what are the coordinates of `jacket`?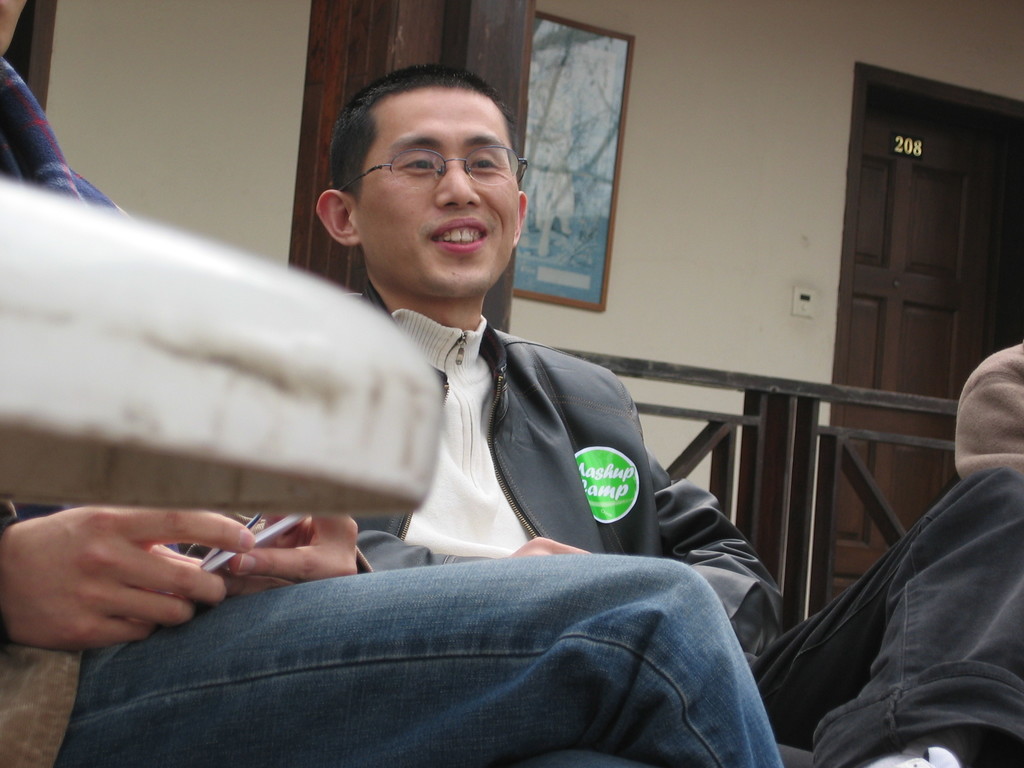
pyautogui.locateOnScreen(175, 277, 783, 653).
